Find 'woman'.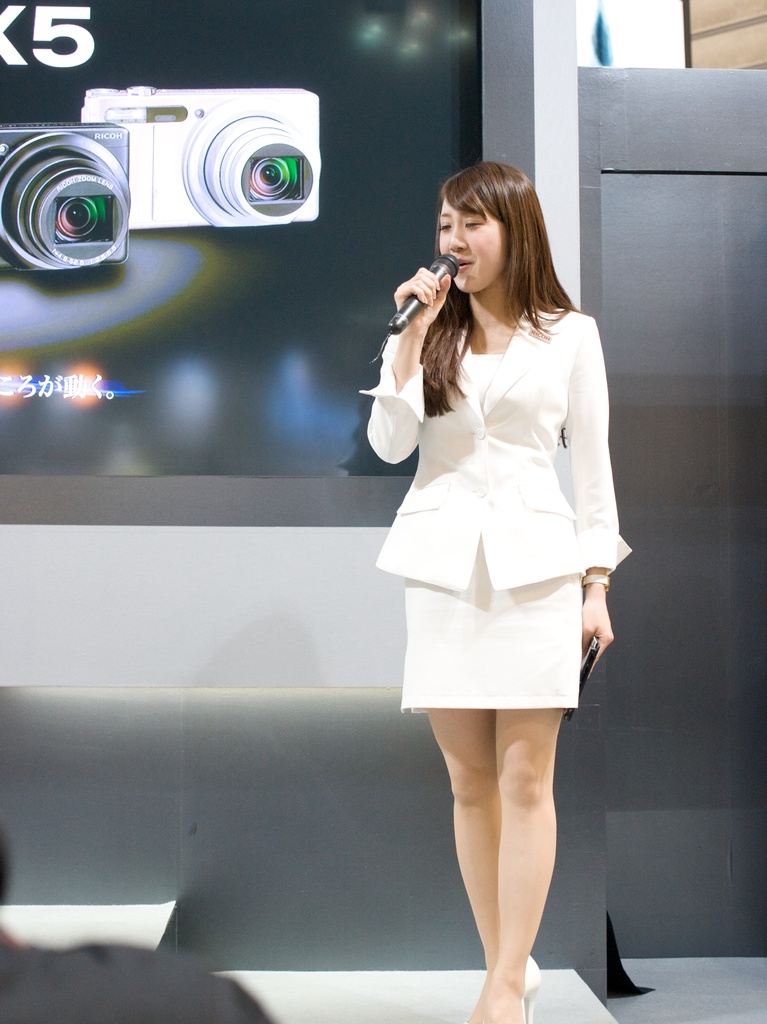
BBox(358, 171, 626, 968).
